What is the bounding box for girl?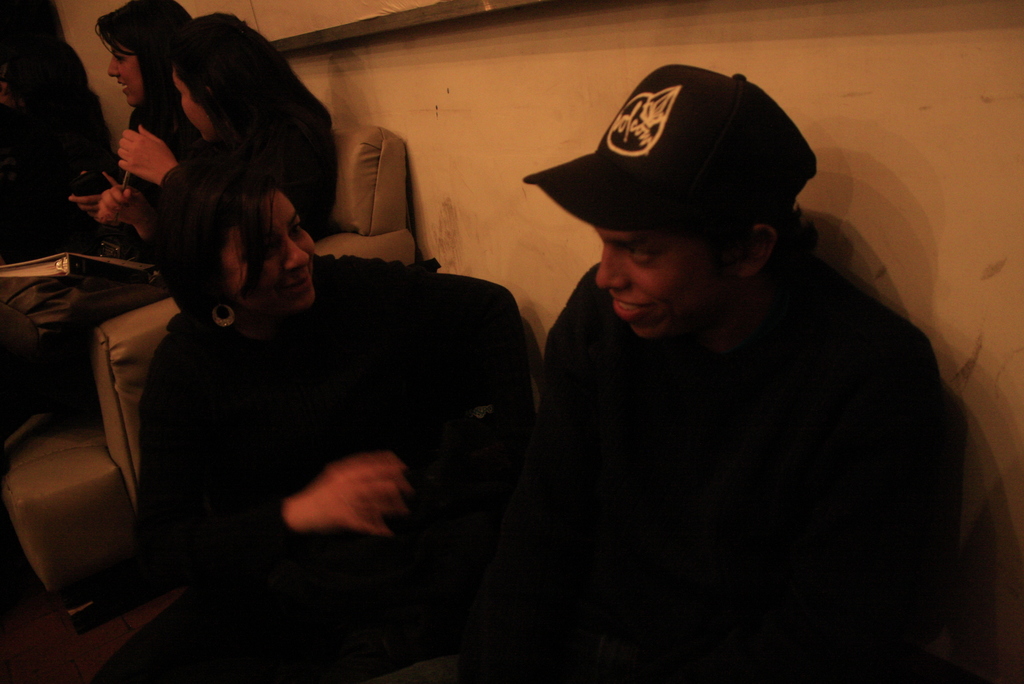
bbox=[67, 0, 204, 225].
